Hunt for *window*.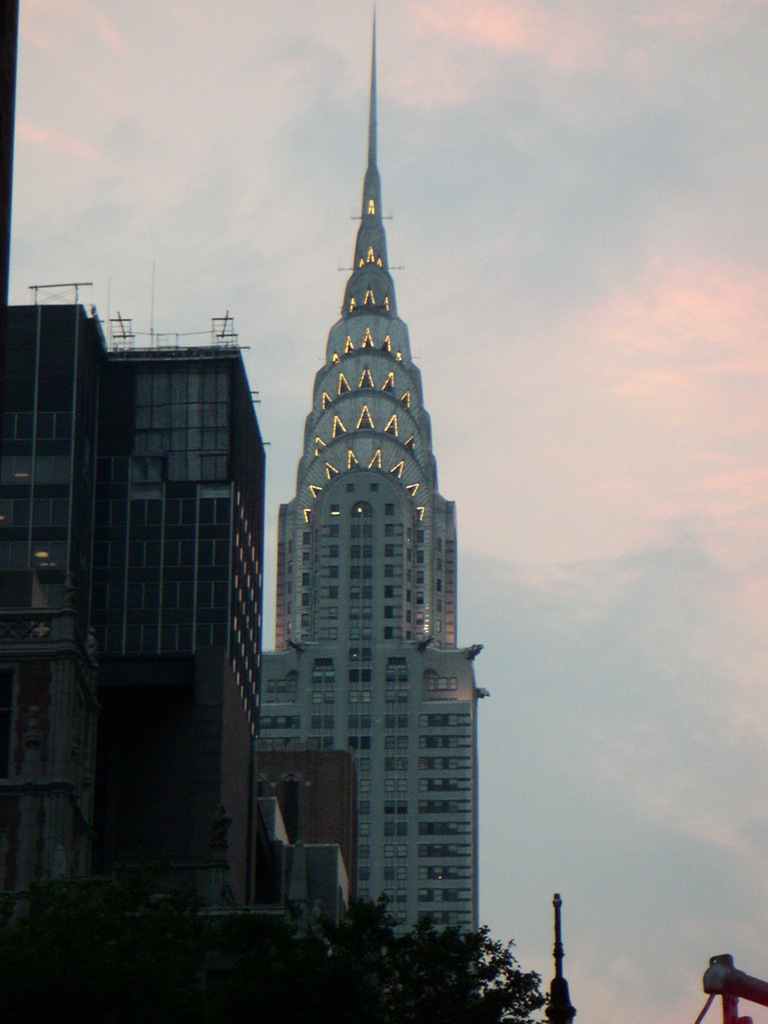
Hunted down at l=129, t=371, r=228, b=484.
